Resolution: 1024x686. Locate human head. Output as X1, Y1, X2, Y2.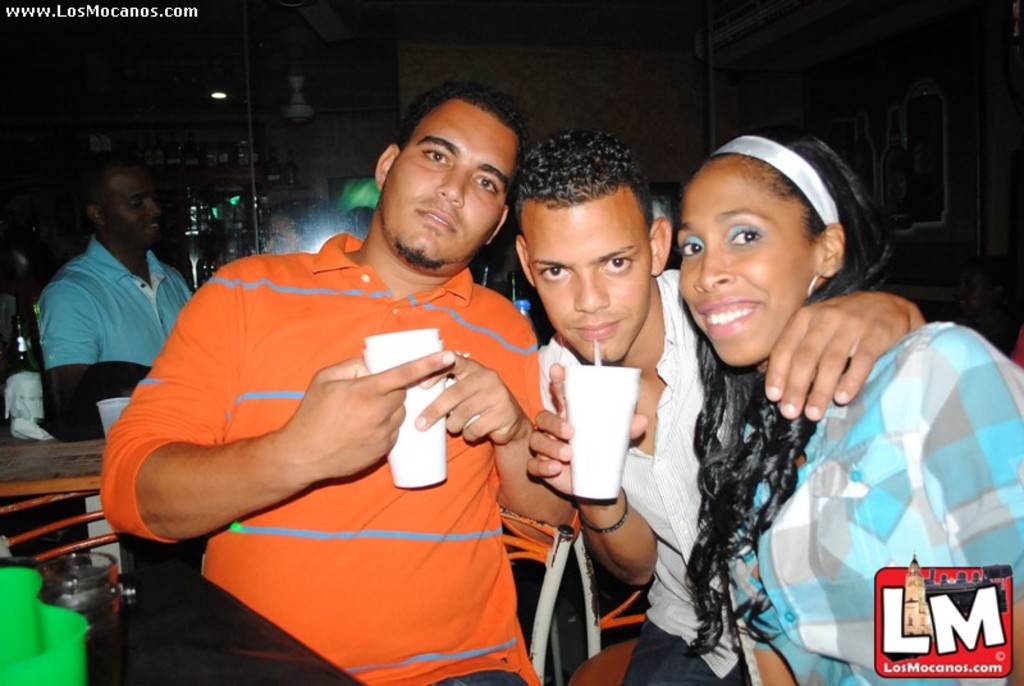
516, 129, 671, 363.
